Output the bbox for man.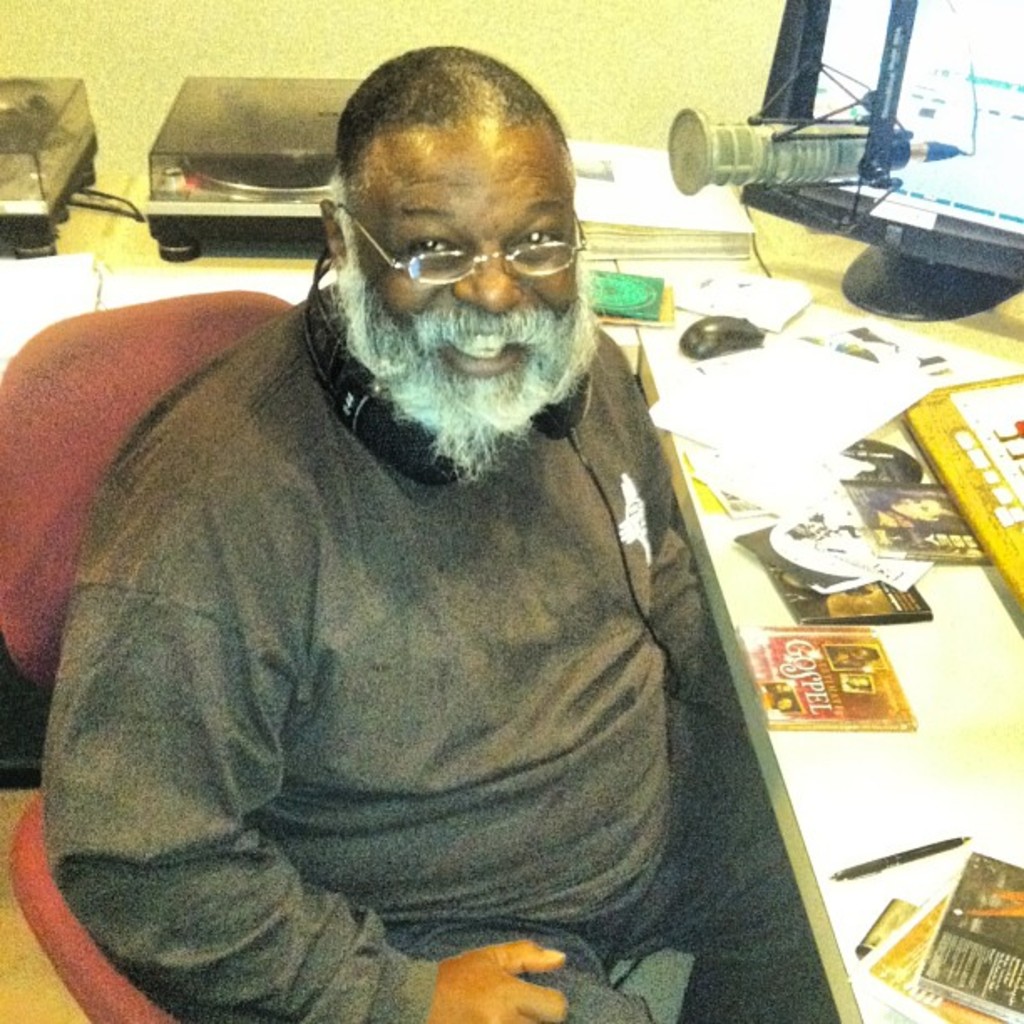
{"x1": 15, "y1": 27, "x2": 815, "y2": 1004}.
